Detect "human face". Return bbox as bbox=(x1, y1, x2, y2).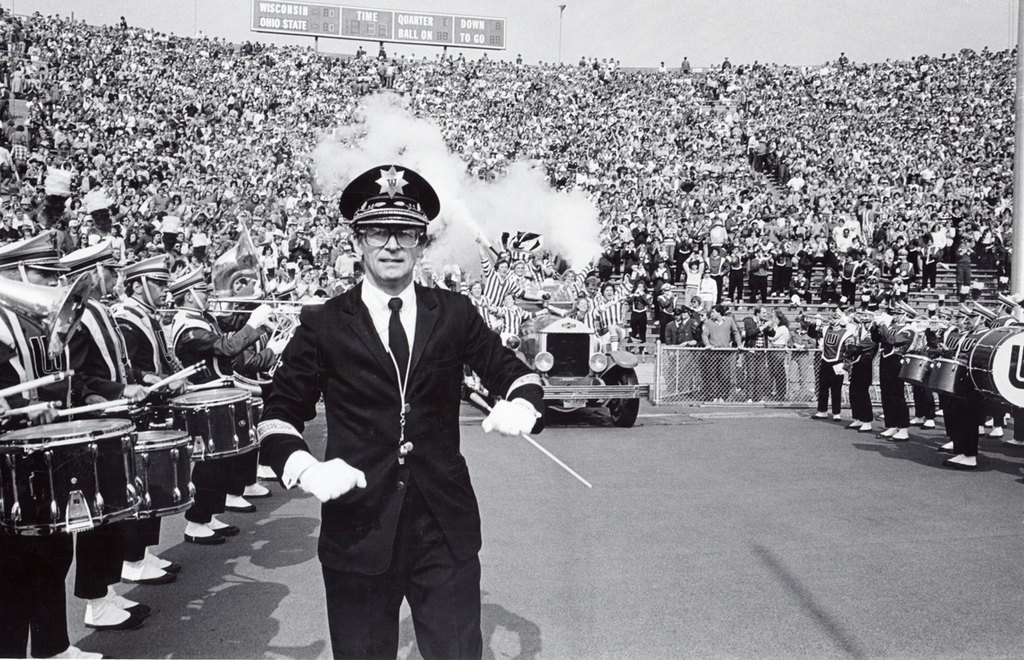
bbox=(709, 306, 719, 320).
